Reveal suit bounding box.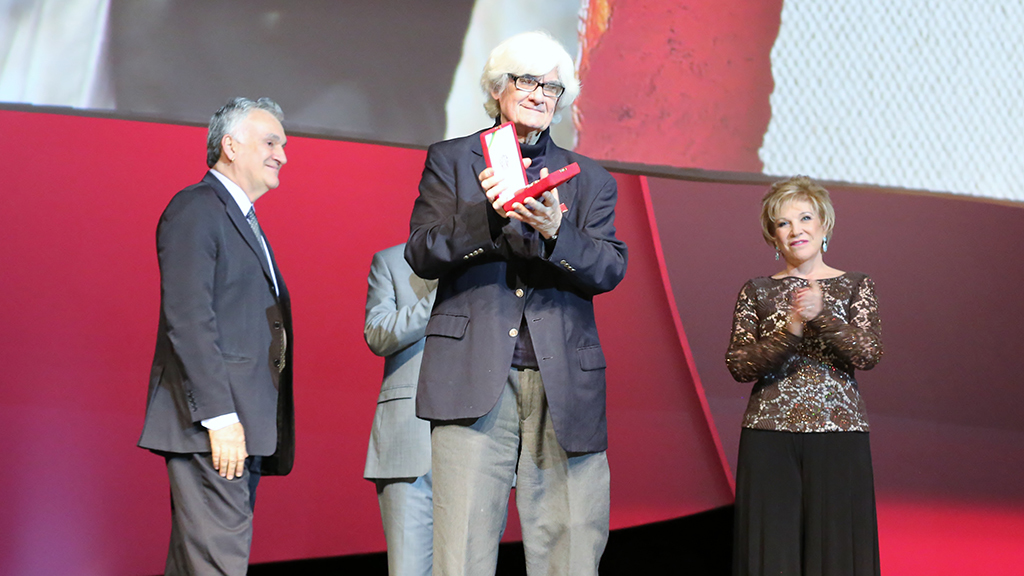
Revealed: select_region(377, 77, 621, 558).
